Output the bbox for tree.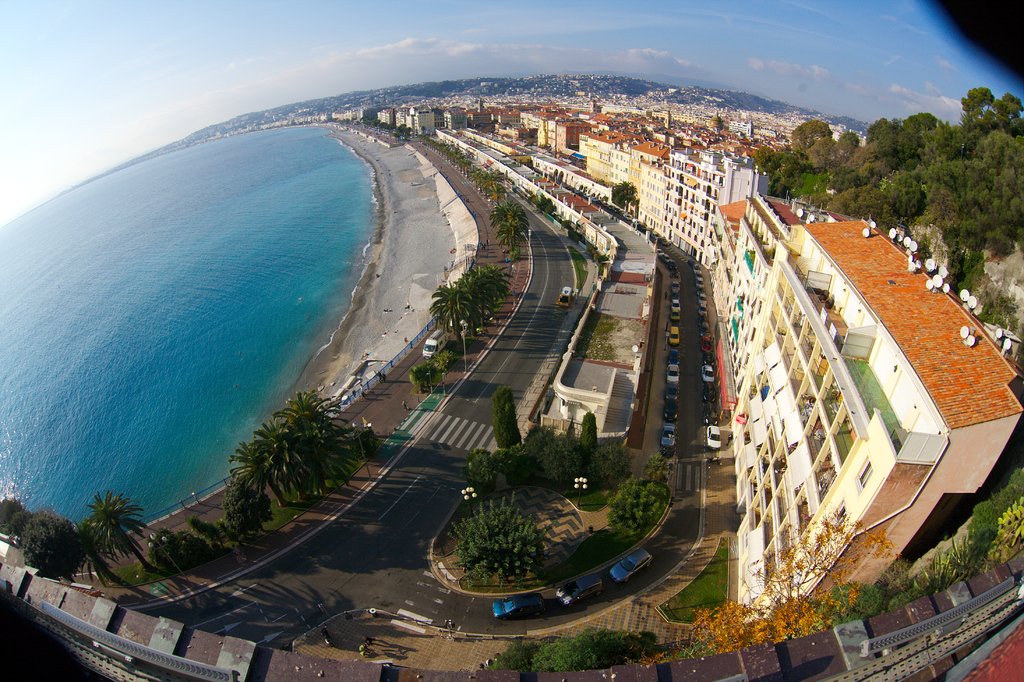
crop(909, 532, 983, 603).
